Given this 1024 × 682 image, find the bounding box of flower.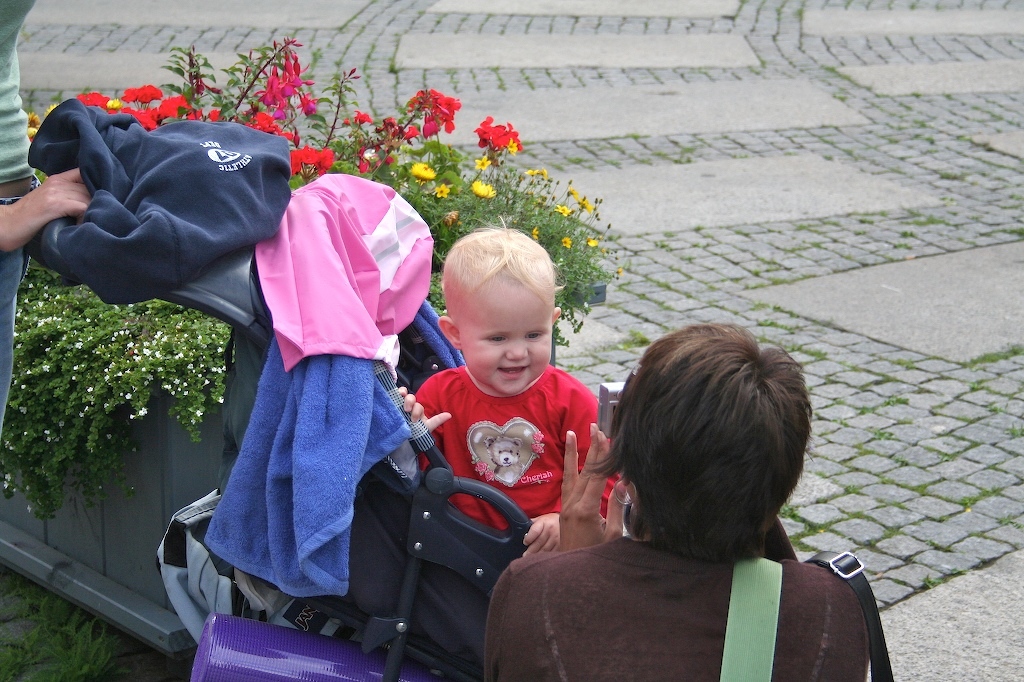
{"x1": 249, "y1": 109, "x2": 297, "y2": 138}.
